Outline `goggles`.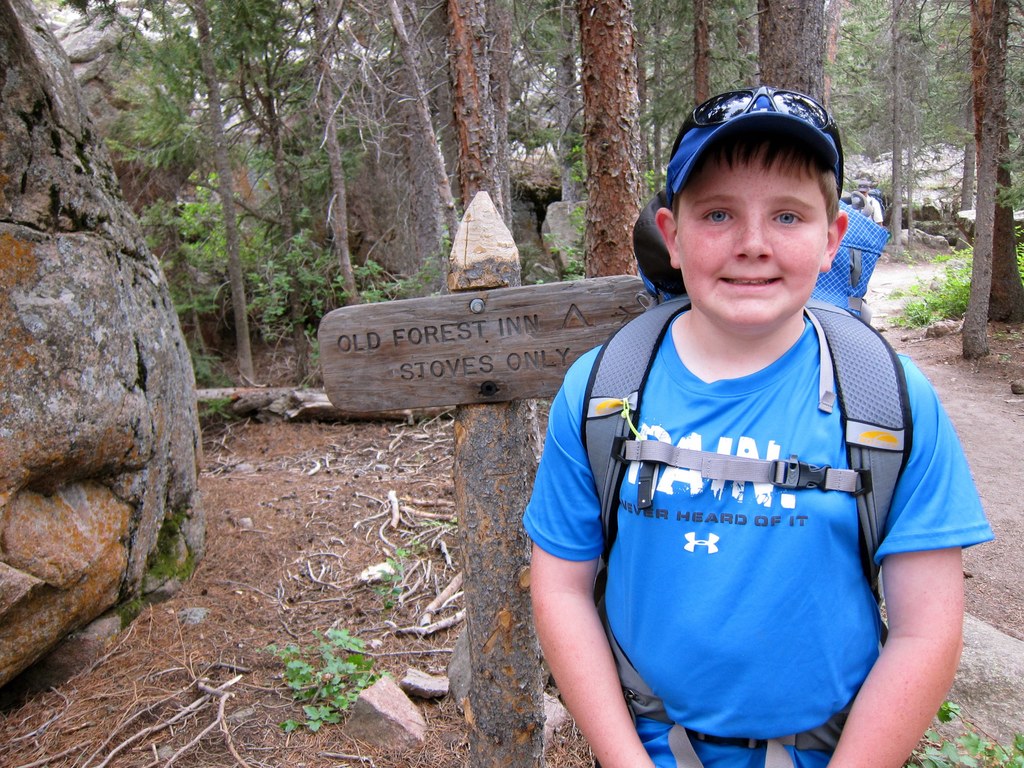
Outline: bbox(667, 81, 845, 202).
